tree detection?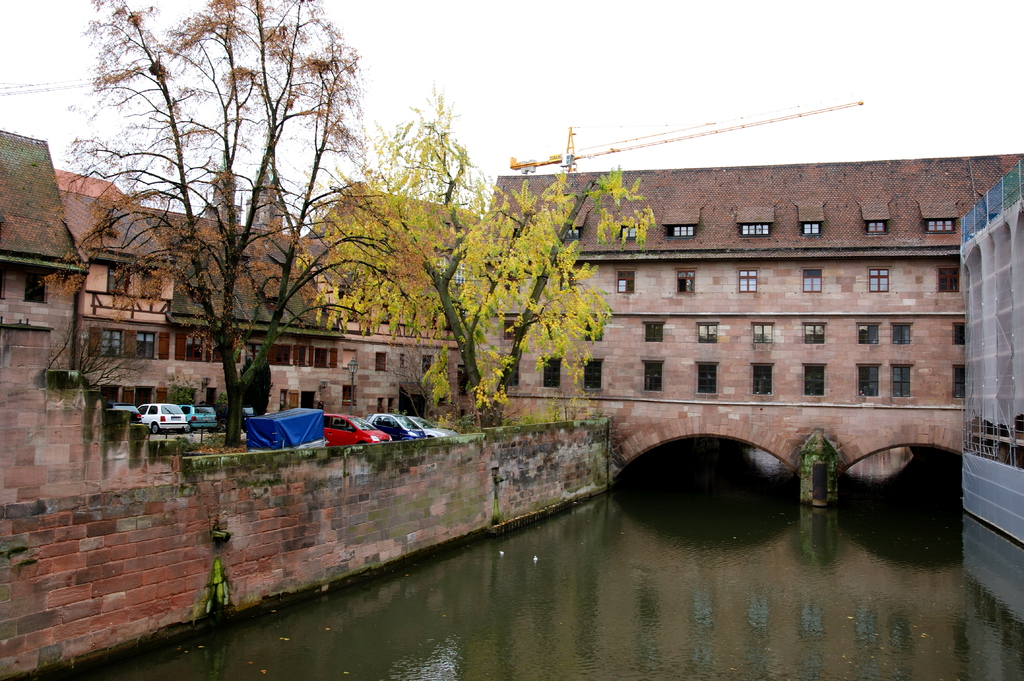
78 4 365 451
